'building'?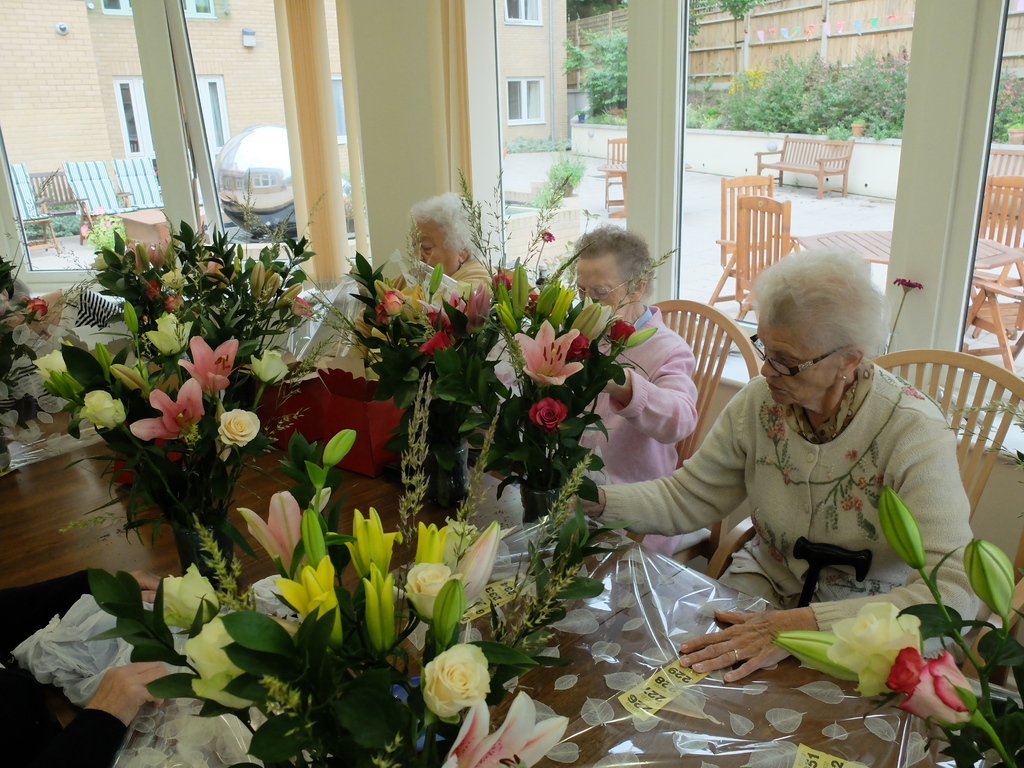
region(0, 0, 1019, 767)
